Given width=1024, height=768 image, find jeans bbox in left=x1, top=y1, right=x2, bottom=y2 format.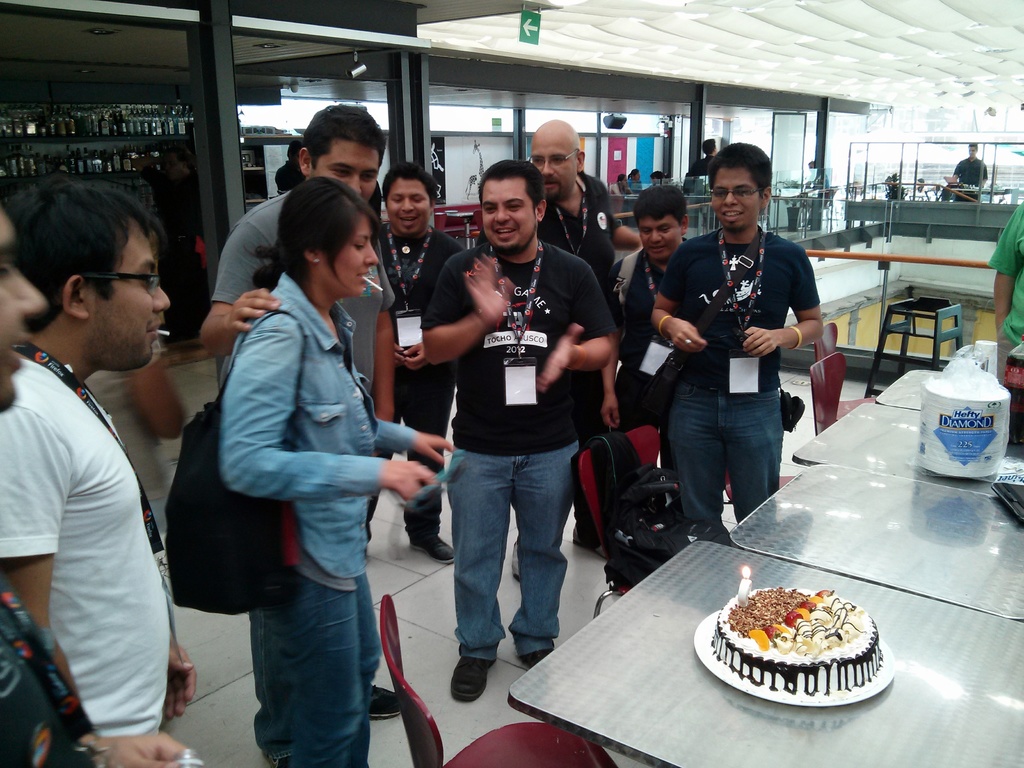
left=659, top=385, right=778, bottom=534.
